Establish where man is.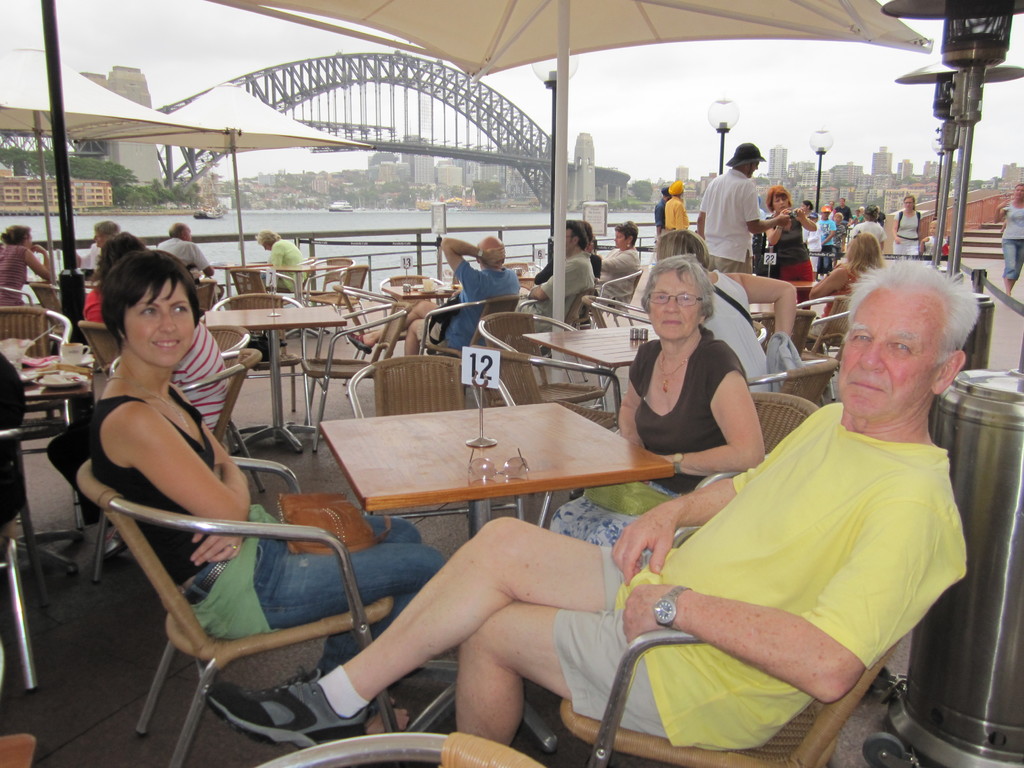
Established at bbox=(345, 238, 518, 357).
